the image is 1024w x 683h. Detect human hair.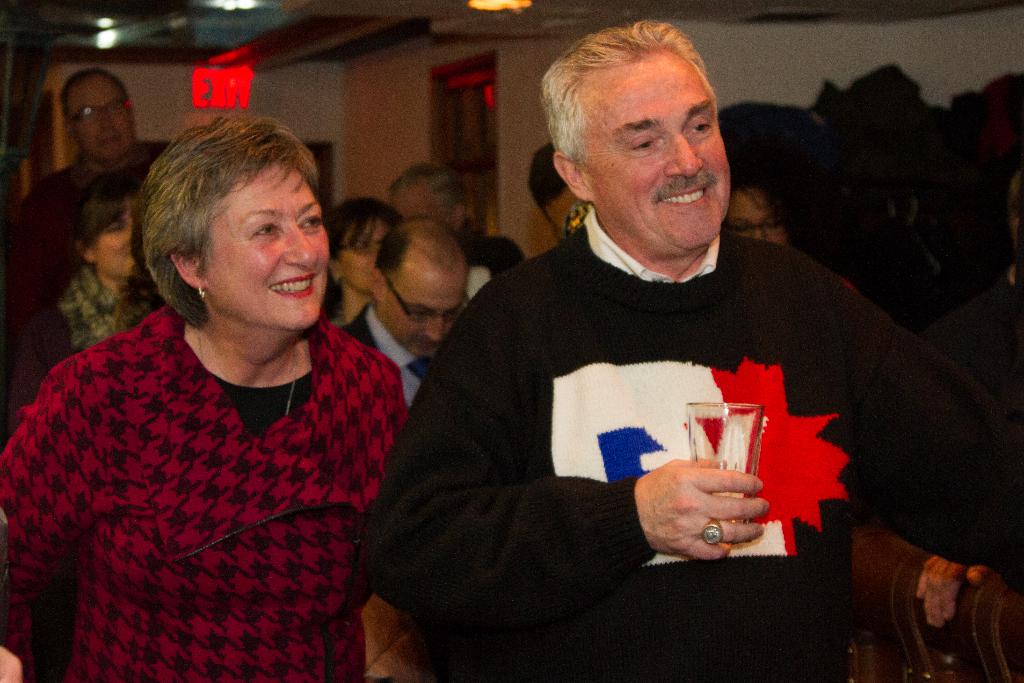
Detection: region(538, 16, 724, 168).
